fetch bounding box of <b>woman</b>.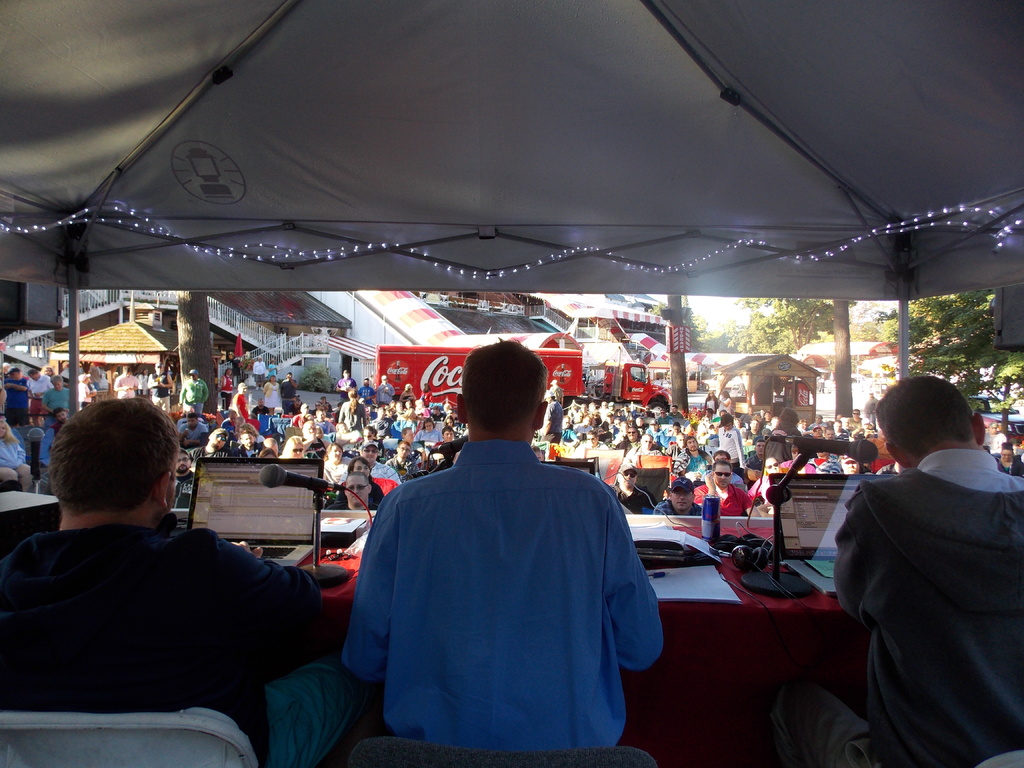
Bbox: (401, 406, 415, 421).
